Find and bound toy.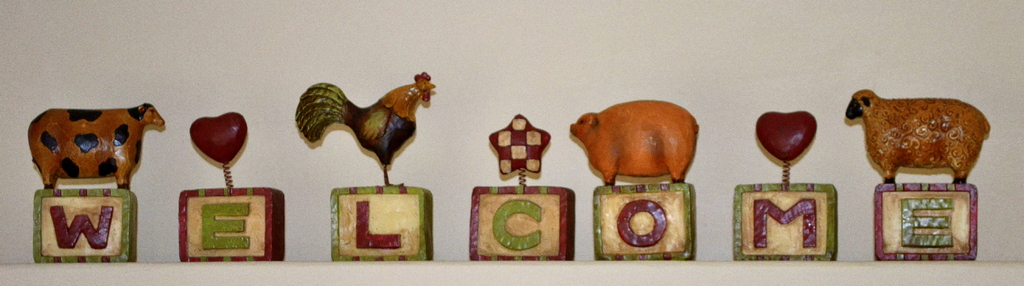
Bound: <region>573, 100, 701, 184</region>.
